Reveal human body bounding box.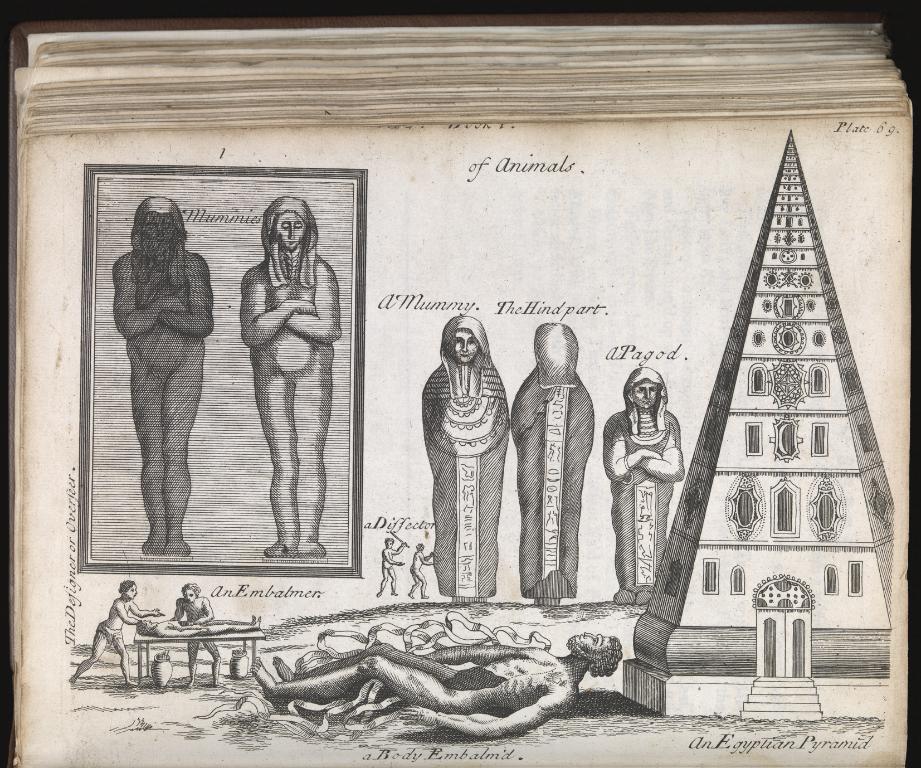
Revealed: l=378, t=541, r=411, b=596.
